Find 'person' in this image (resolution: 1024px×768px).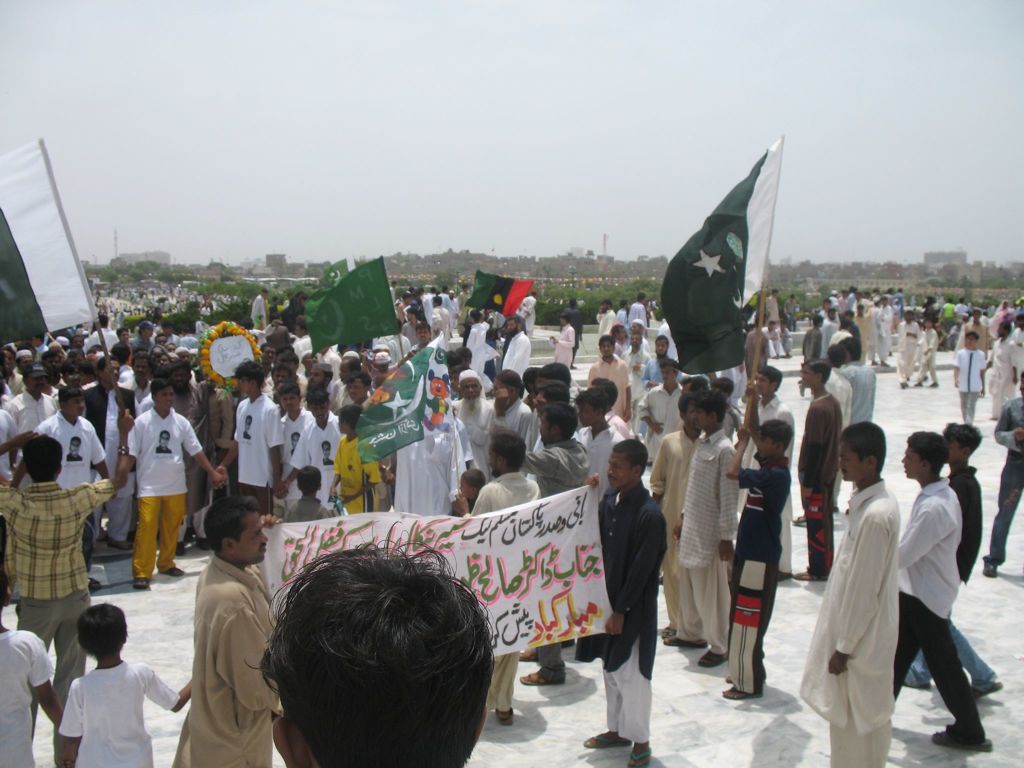
[174, 494, 284, 767].
